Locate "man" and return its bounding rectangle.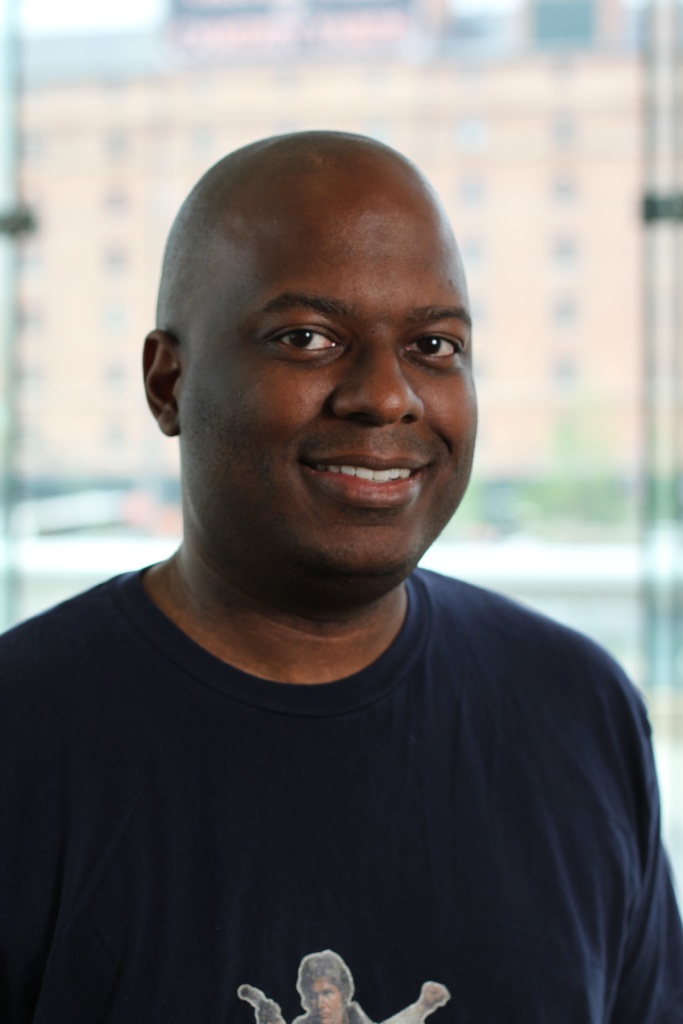
(left=4, top=123, right=682, bottom=1003).
